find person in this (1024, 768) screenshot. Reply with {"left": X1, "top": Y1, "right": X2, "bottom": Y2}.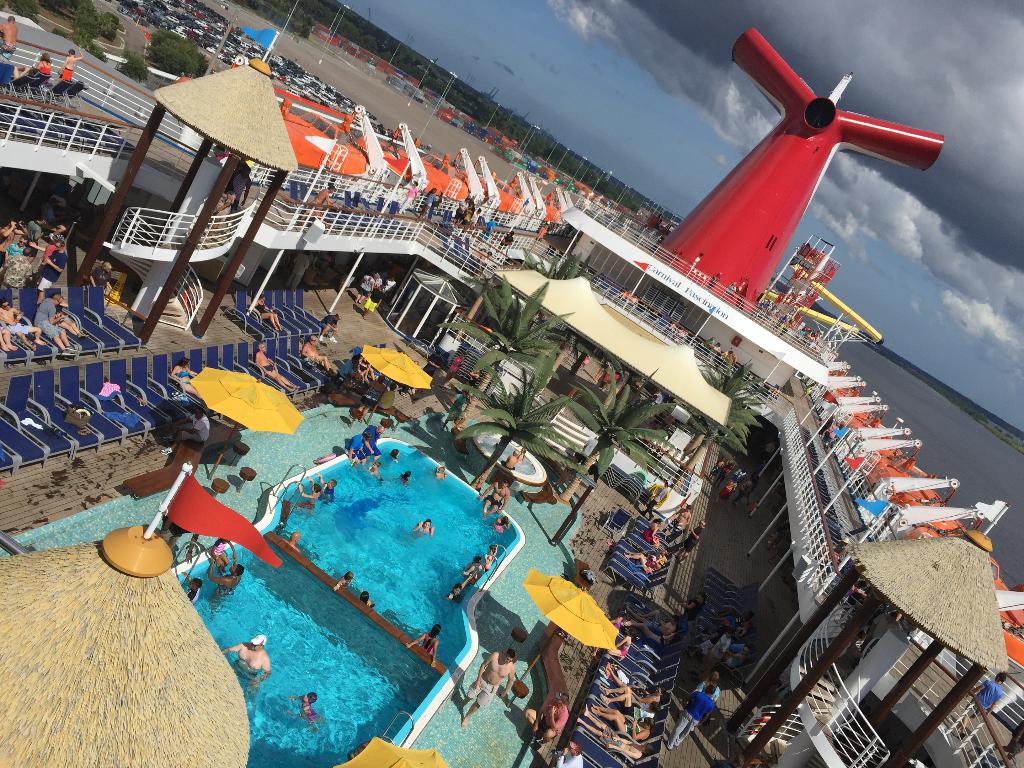
{"left": 499, "top": 449, "right": 513, "bottom": 470}.
